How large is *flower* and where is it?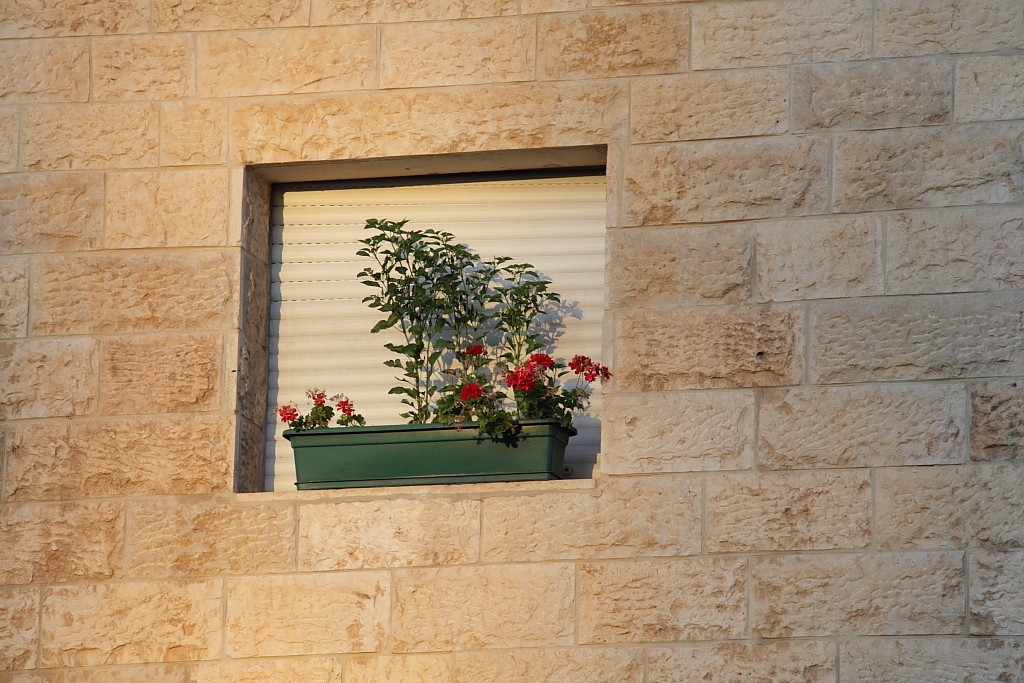
Bounding box: 335,399,355,413.
